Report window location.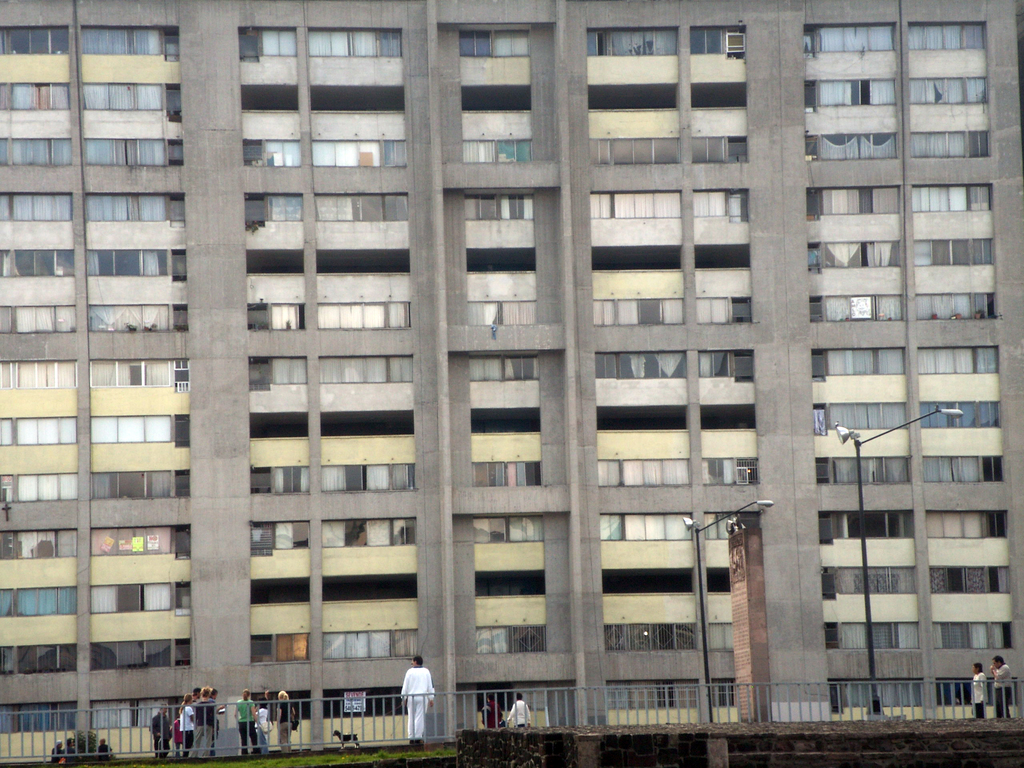
Report: <region>911, 182, 992, 210</region>.
